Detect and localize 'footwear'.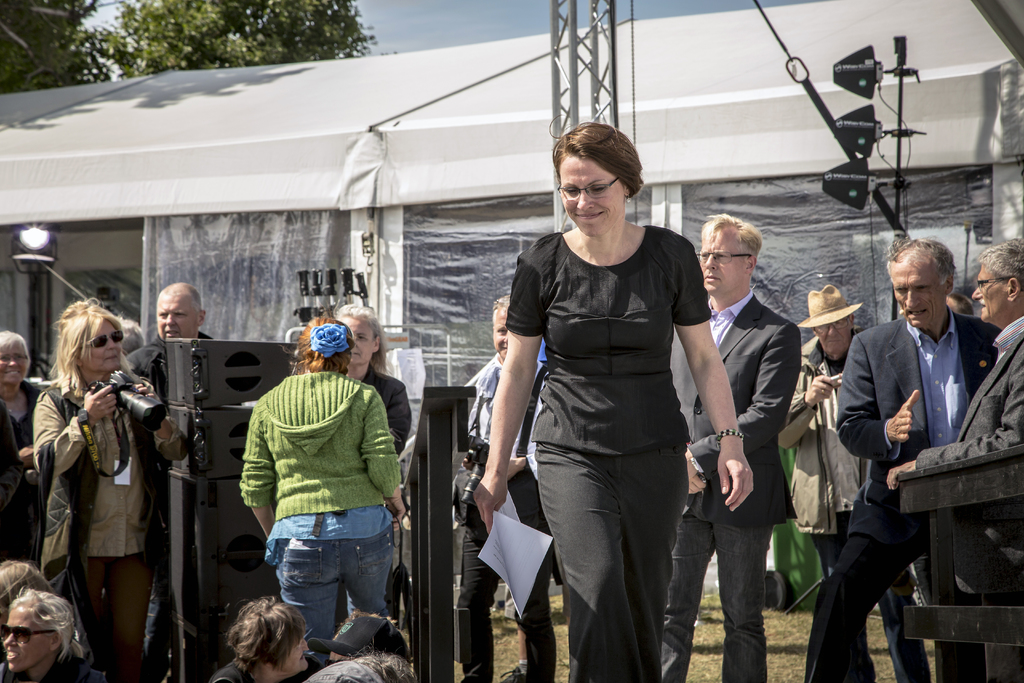
Localized at [499,661,524,679].
